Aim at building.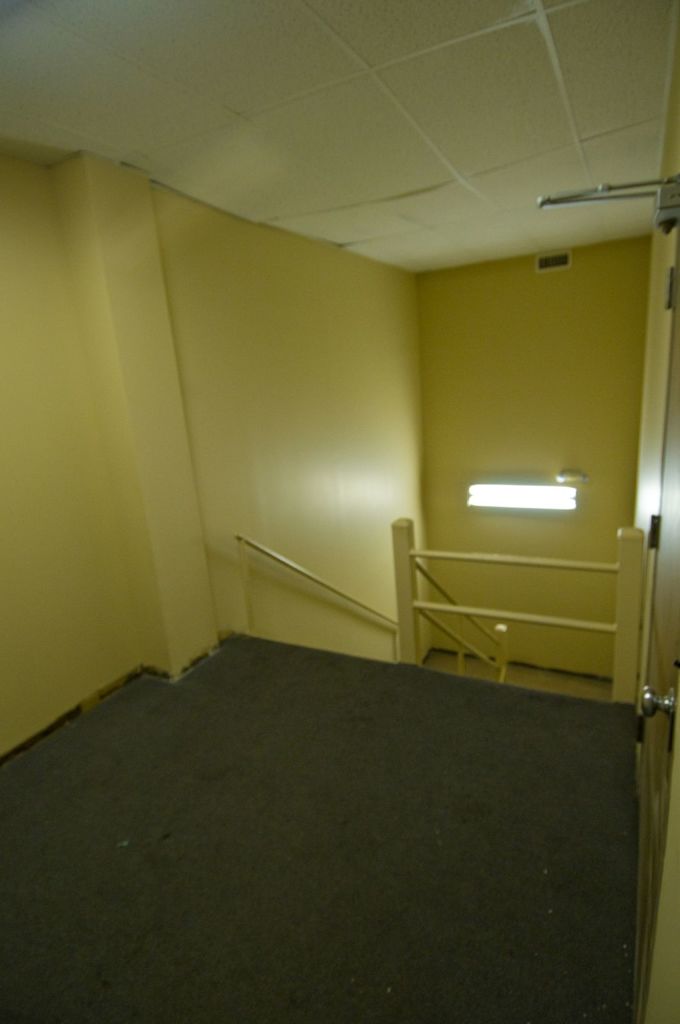
Aimed at box(0, 0, 679, 1023).
